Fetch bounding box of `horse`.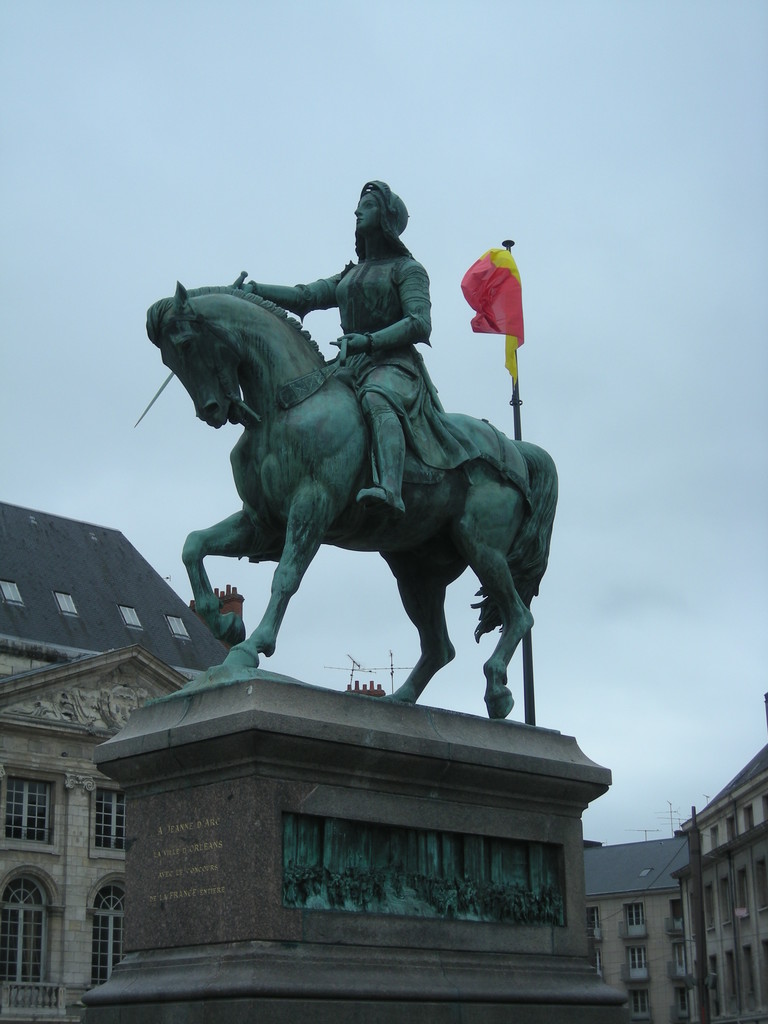
Bbox: 145:280:562:672.
